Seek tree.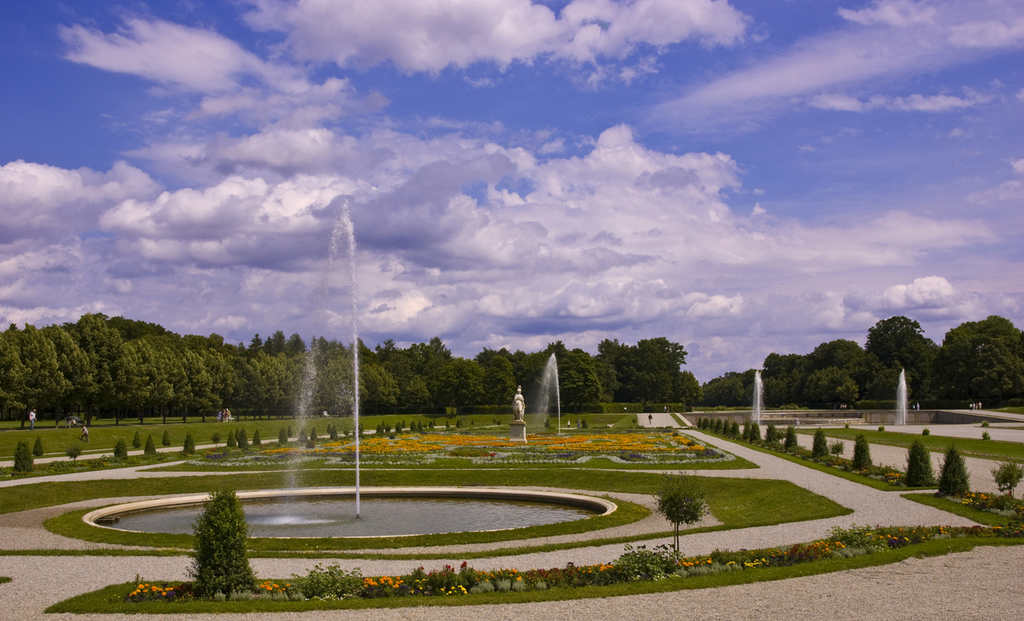
[x1=800, y1=367, x2=858, y2=411].
